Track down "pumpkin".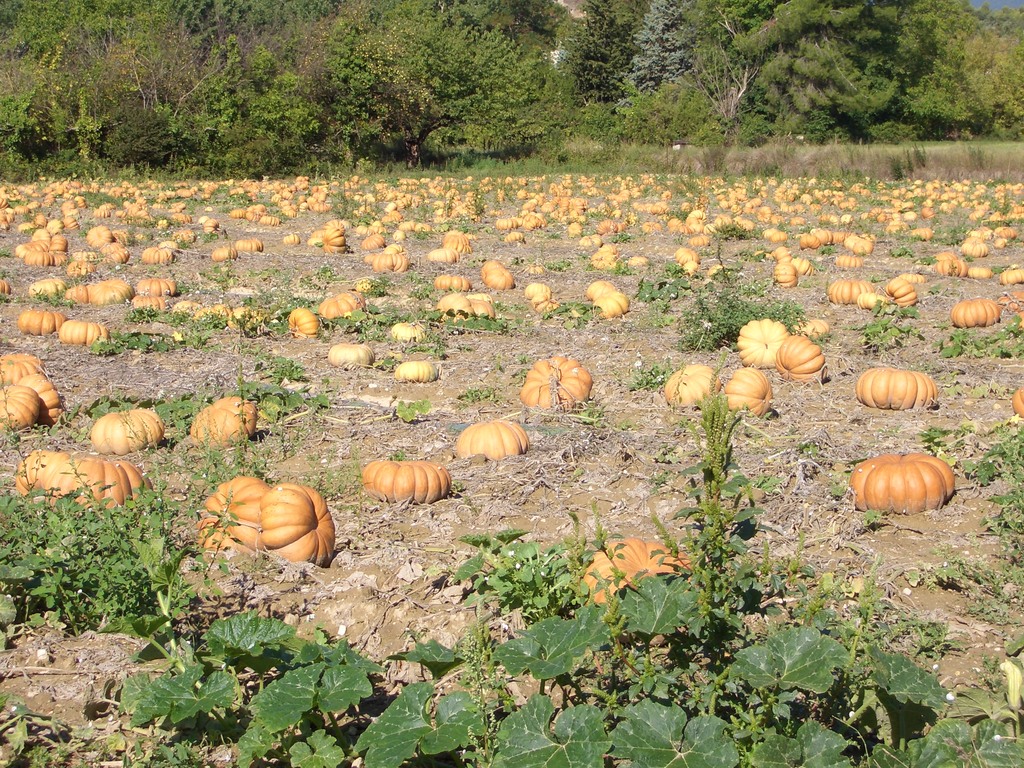
Tracked to [196, 468, 277, 553].
